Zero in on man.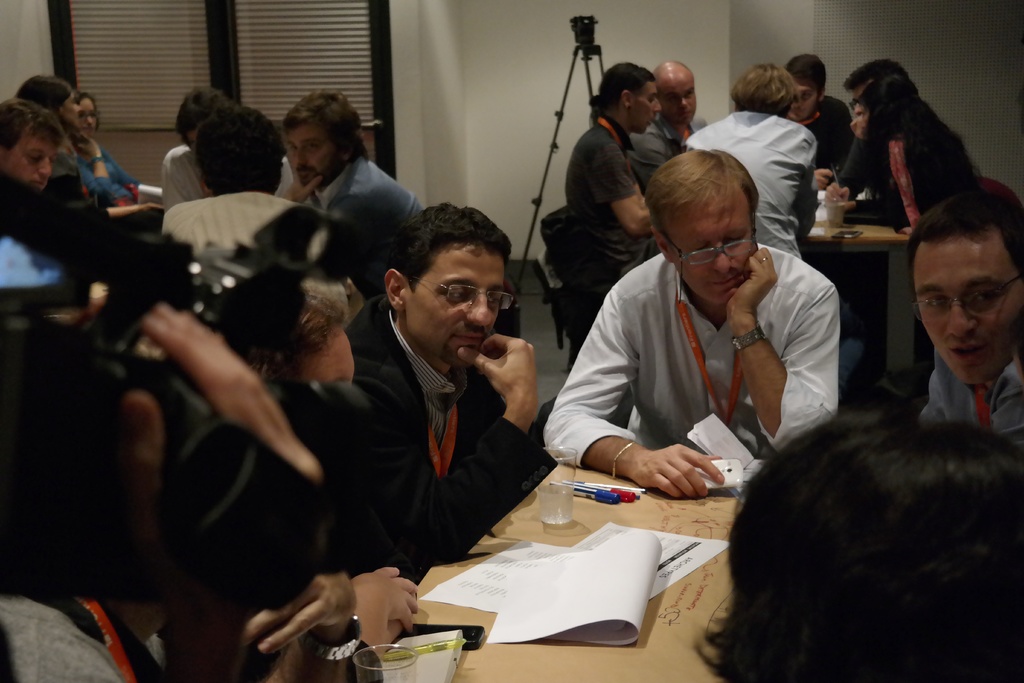
Zeroed in: <box>567,64,668,279</box>.
